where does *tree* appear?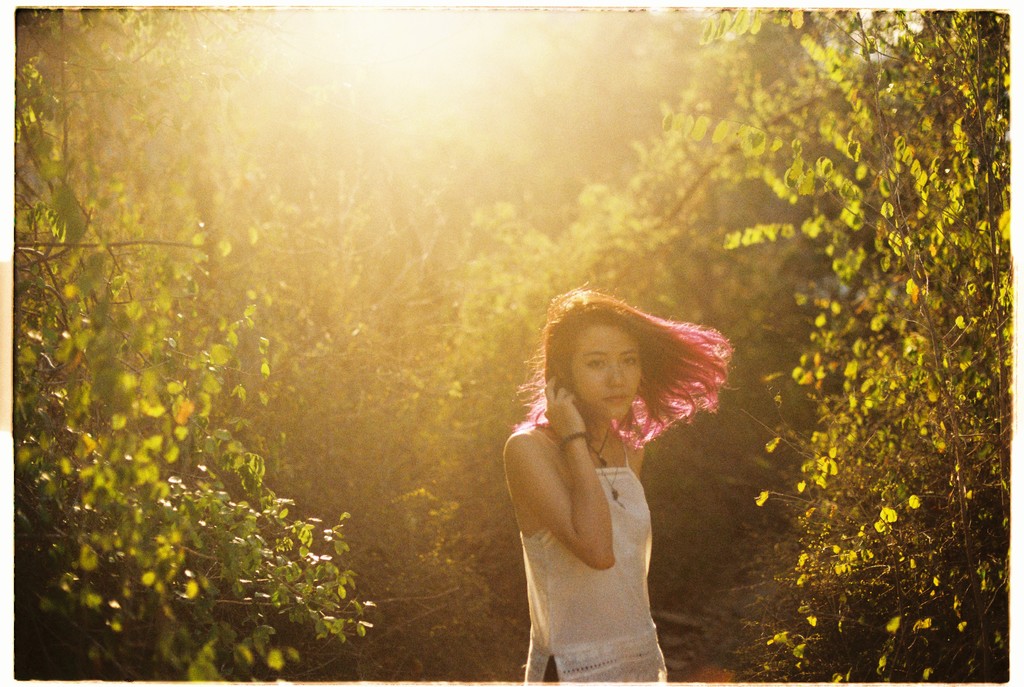
Appears at {"x1": 18, "y1": 4, "x2": 378, "y2": 686}.
